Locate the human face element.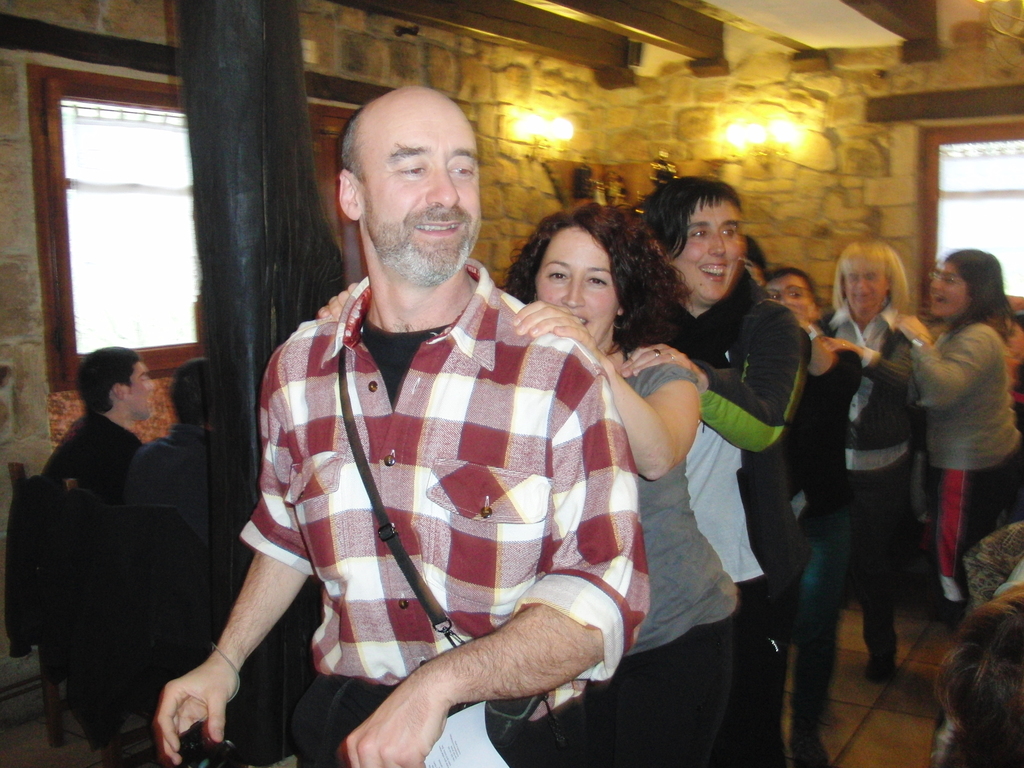
Element bbox: 931,262,969,316.
